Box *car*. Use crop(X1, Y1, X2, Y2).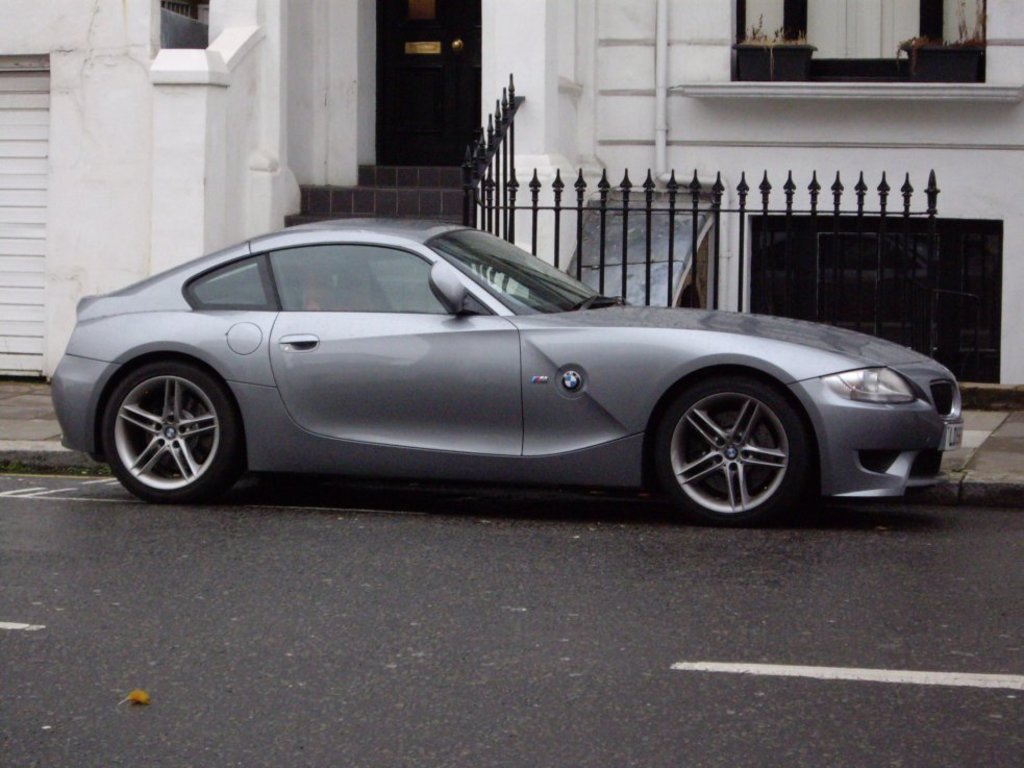
crop(59, 224, 980, 526).
